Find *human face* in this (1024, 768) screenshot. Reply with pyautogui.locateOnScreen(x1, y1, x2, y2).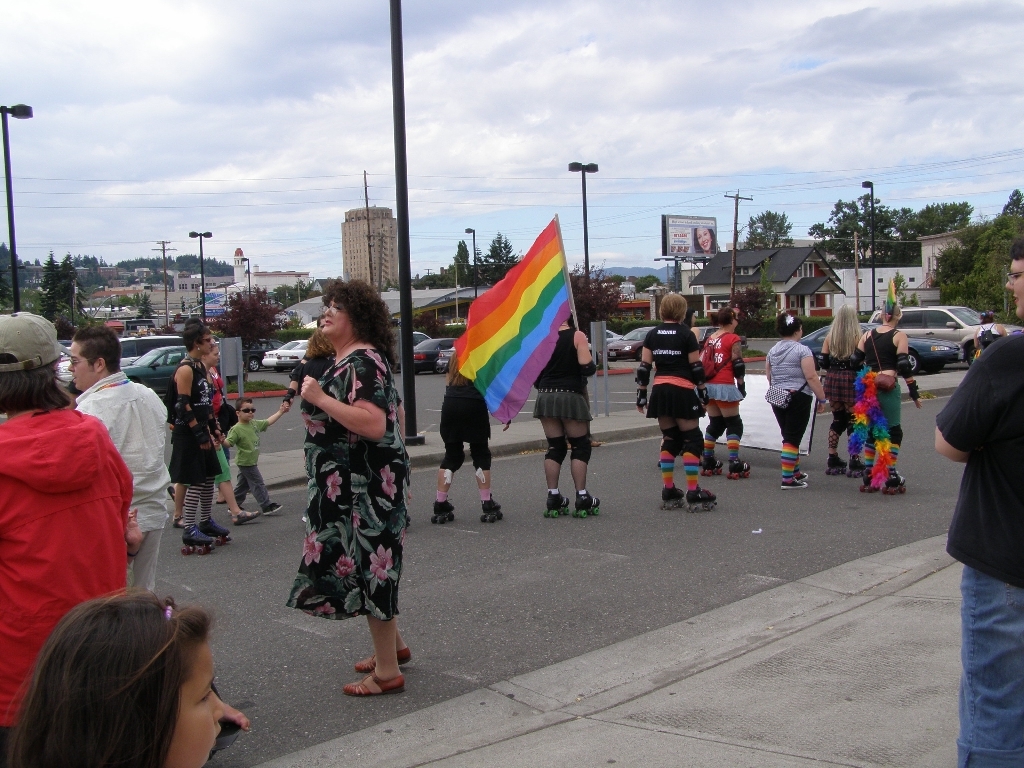
pyautogui.locateOnScreen(202, 345, 221, 366).
